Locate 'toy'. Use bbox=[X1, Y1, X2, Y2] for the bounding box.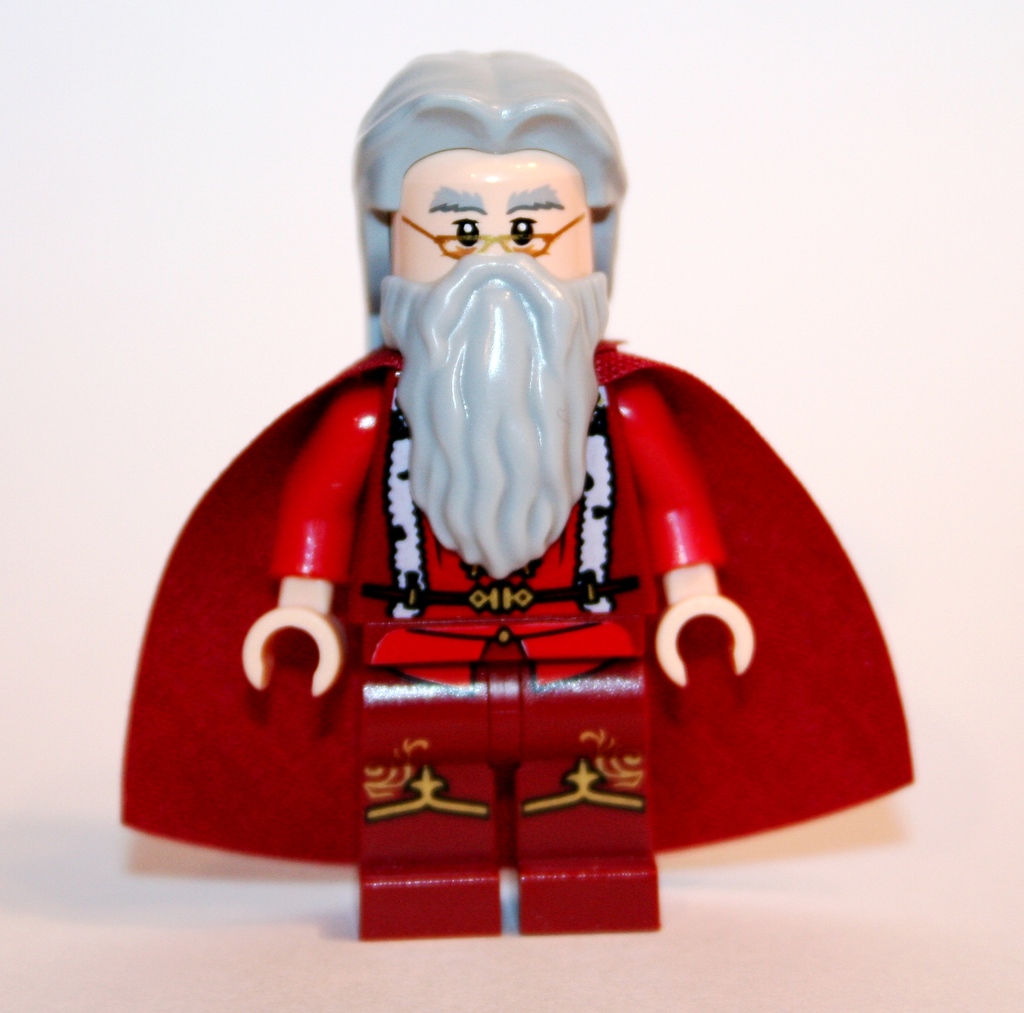
bbox=[143, 65, 932, 928].
